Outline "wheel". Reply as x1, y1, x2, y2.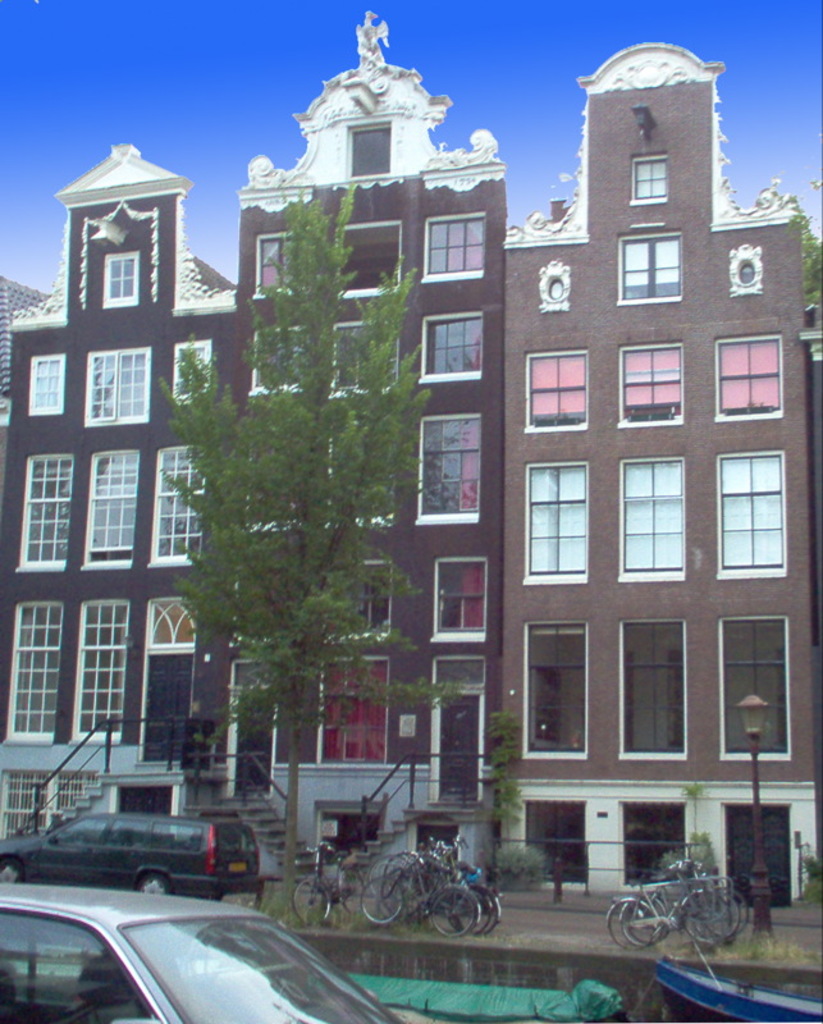
625, 901, 664, 943.
